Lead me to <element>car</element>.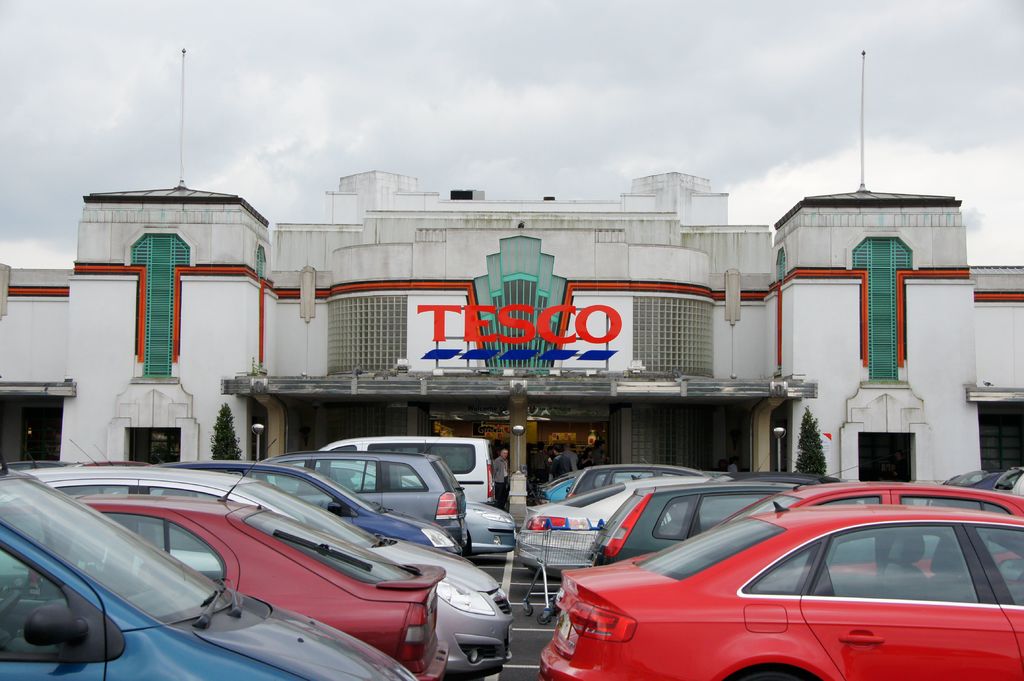
Lead to 90 503 448 680.
